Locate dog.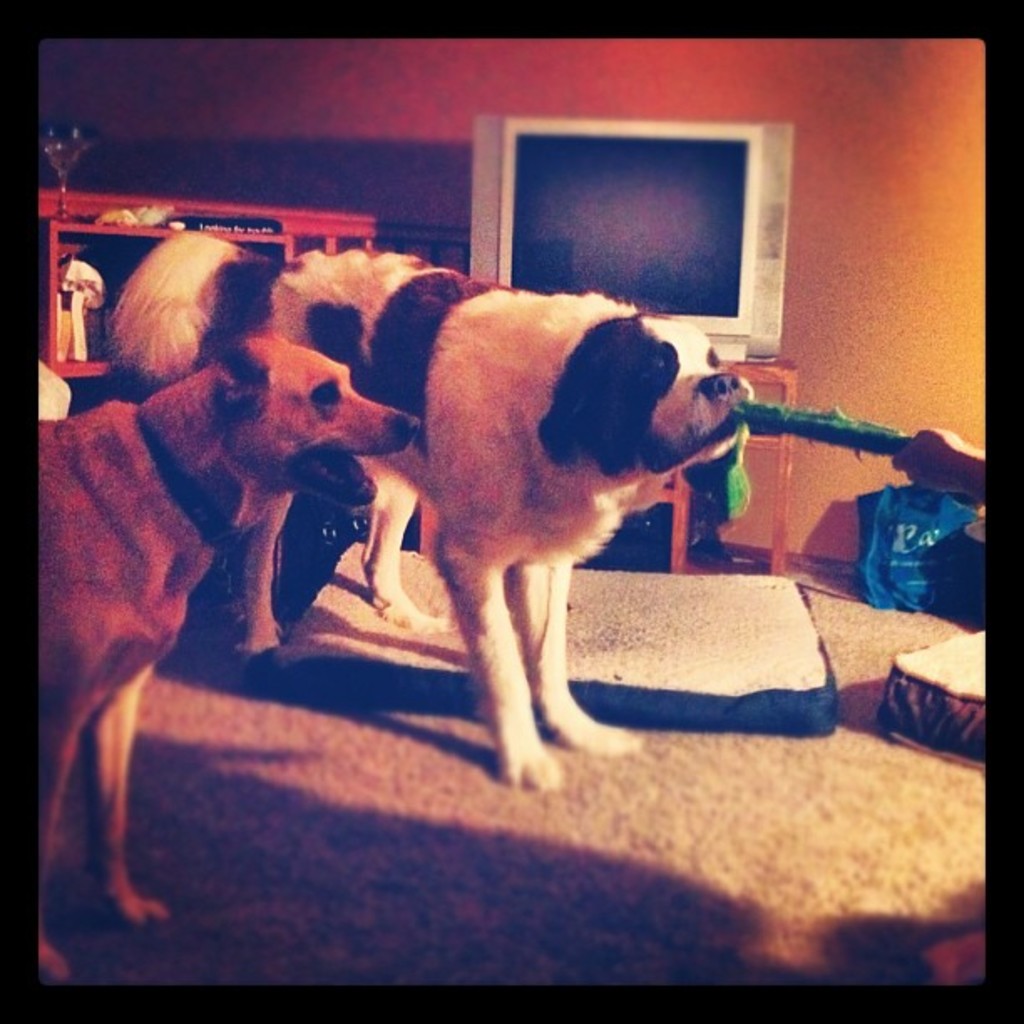
Bounding box: [x1=102, y1=228, x2=756, y2=800].
